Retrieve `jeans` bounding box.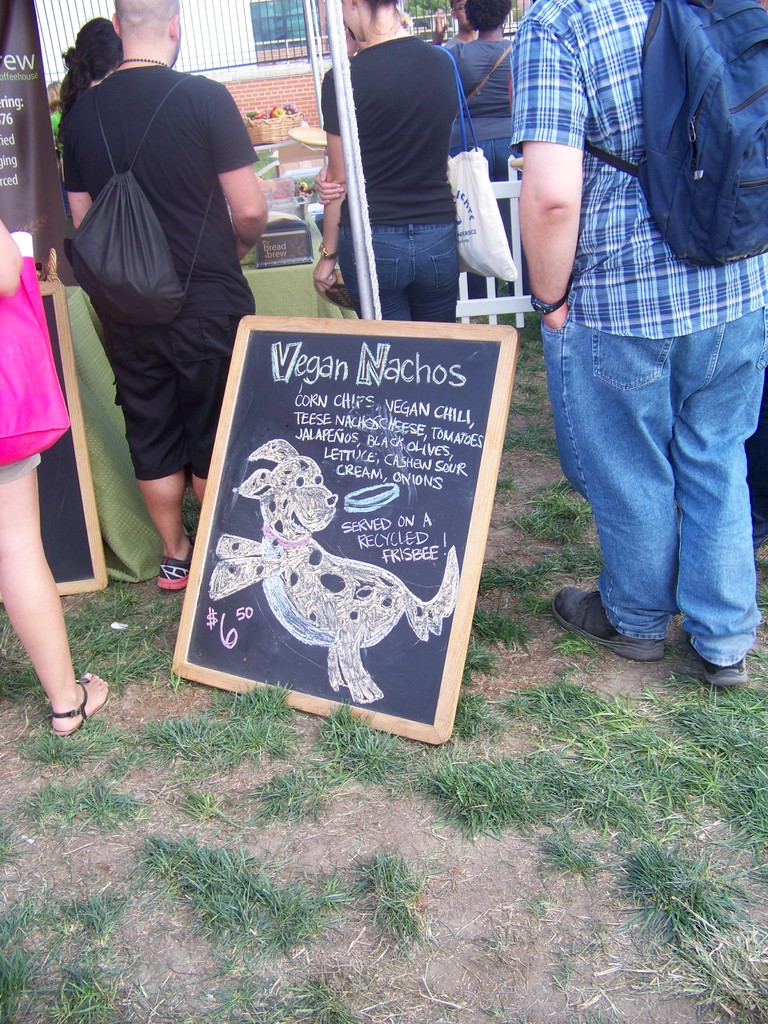
Bounding box: BBox(333, 225, 455, 321).
